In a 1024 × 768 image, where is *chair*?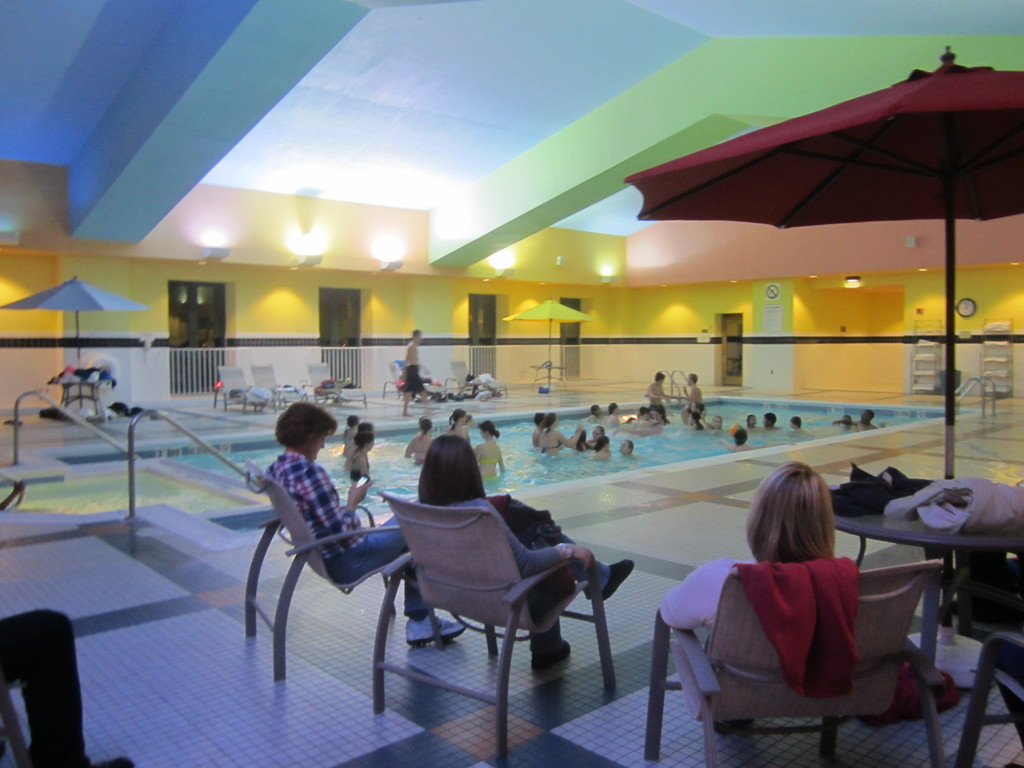
212, 364, 267, 413.
